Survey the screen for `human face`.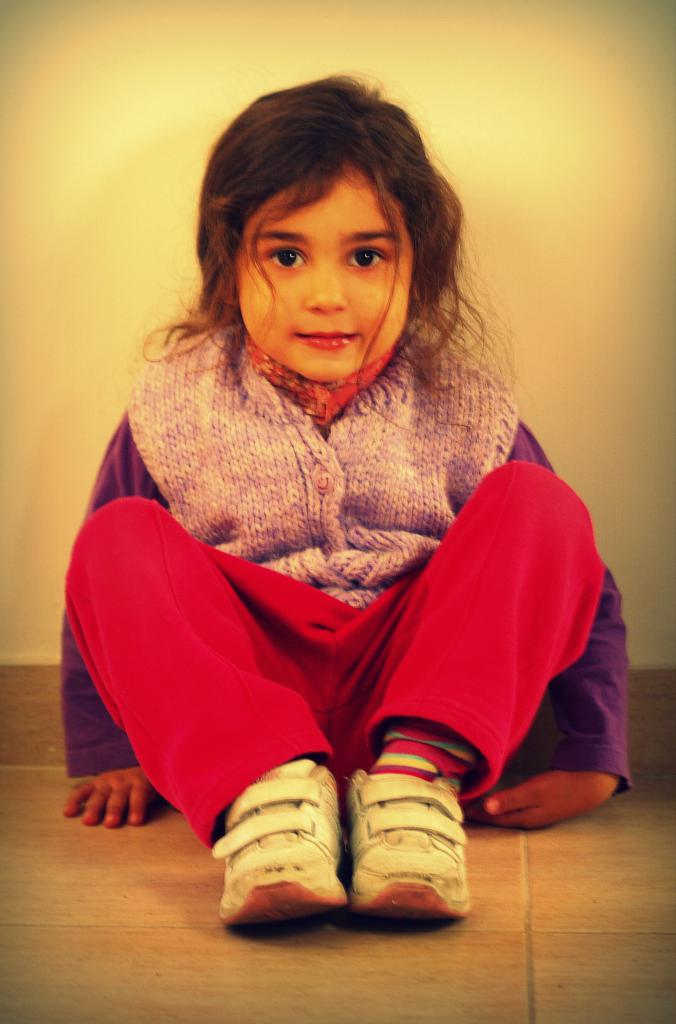
Survey found: 238/180/415/389.
